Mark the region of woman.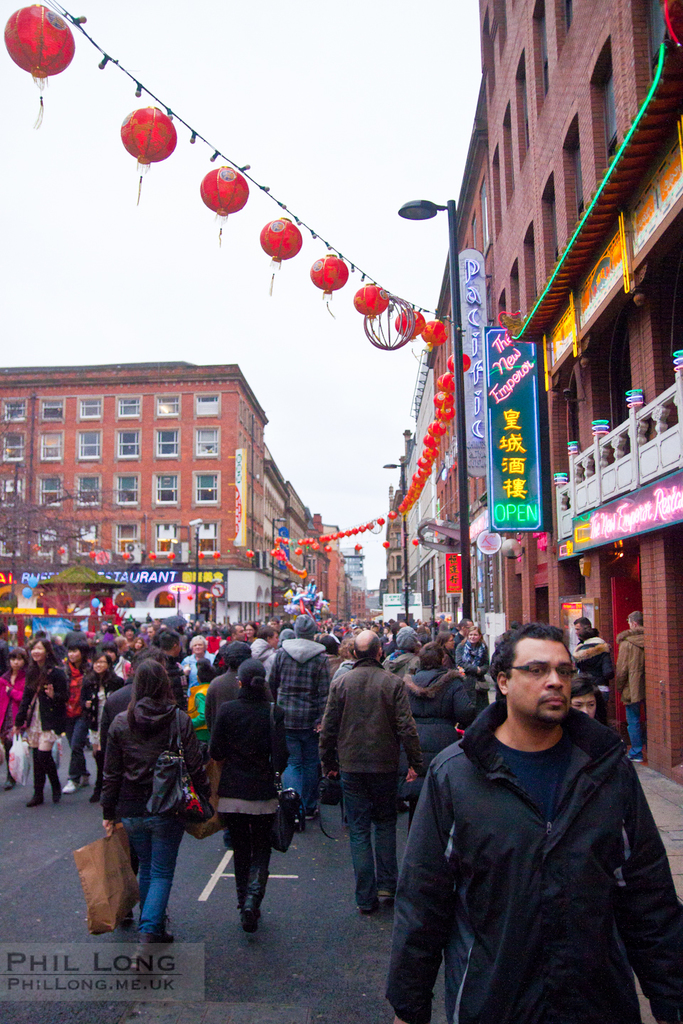
Region: <box>319,634,338,670</box>.
